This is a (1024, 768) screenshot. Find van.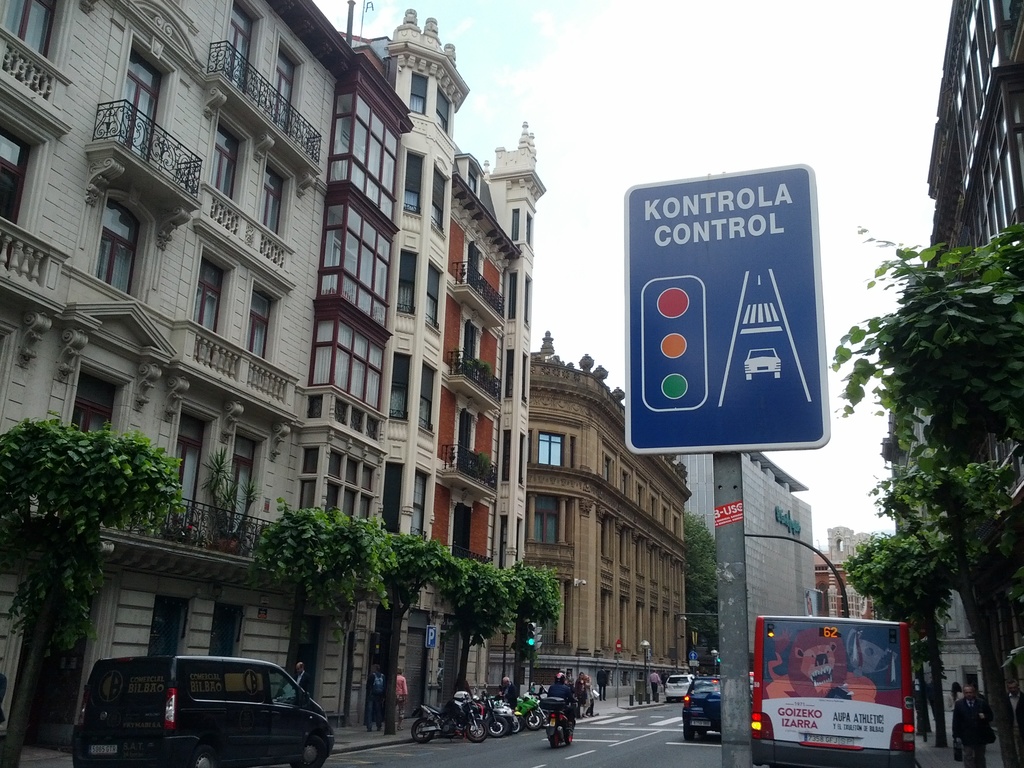
Bounding box: box(748, 616, 916, 767).
